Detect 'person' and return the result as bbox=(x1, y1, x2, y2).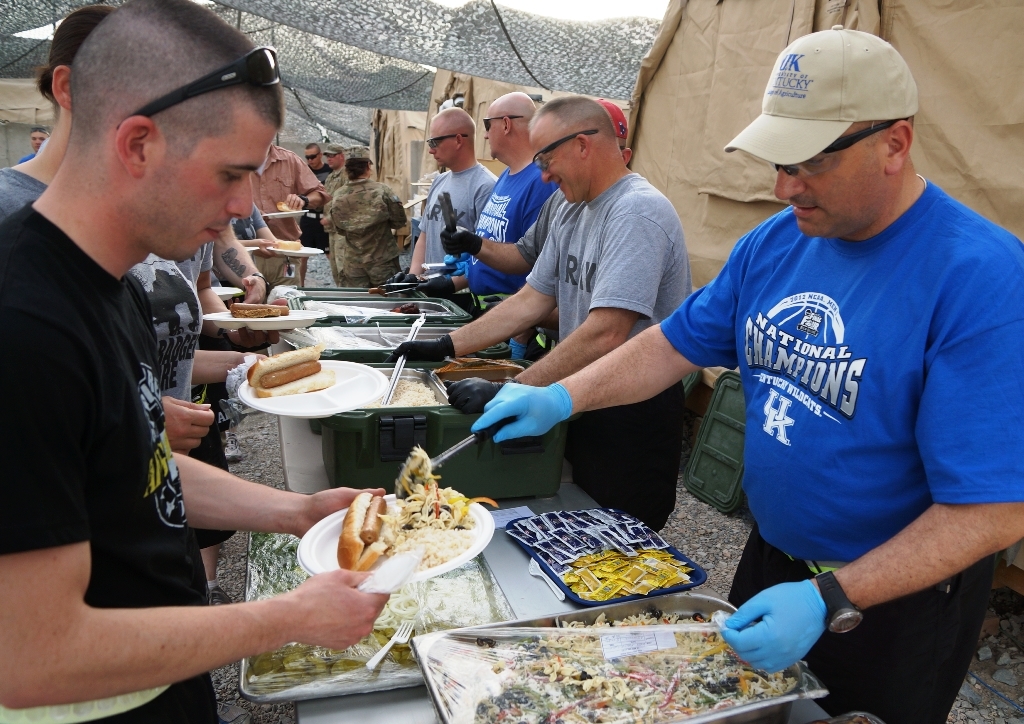
bbox=(248, 129, 325, 239).
